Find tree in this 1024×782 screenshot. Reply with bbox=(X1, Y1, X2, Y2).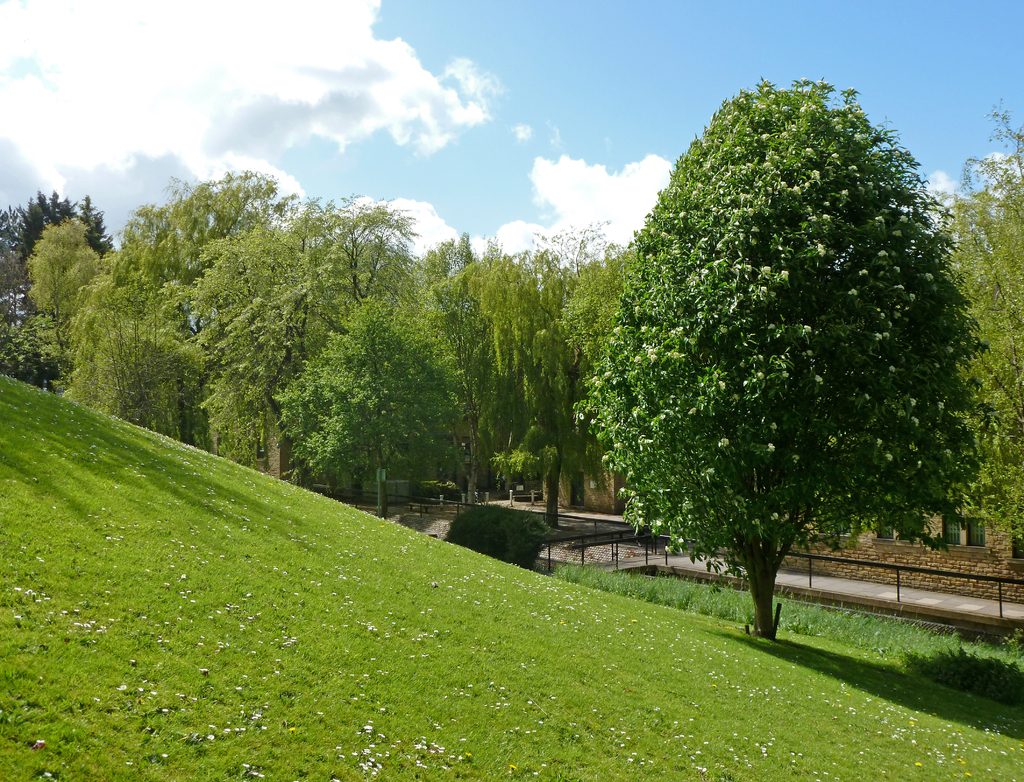
bbox=(937, 105, 1023, 549).
